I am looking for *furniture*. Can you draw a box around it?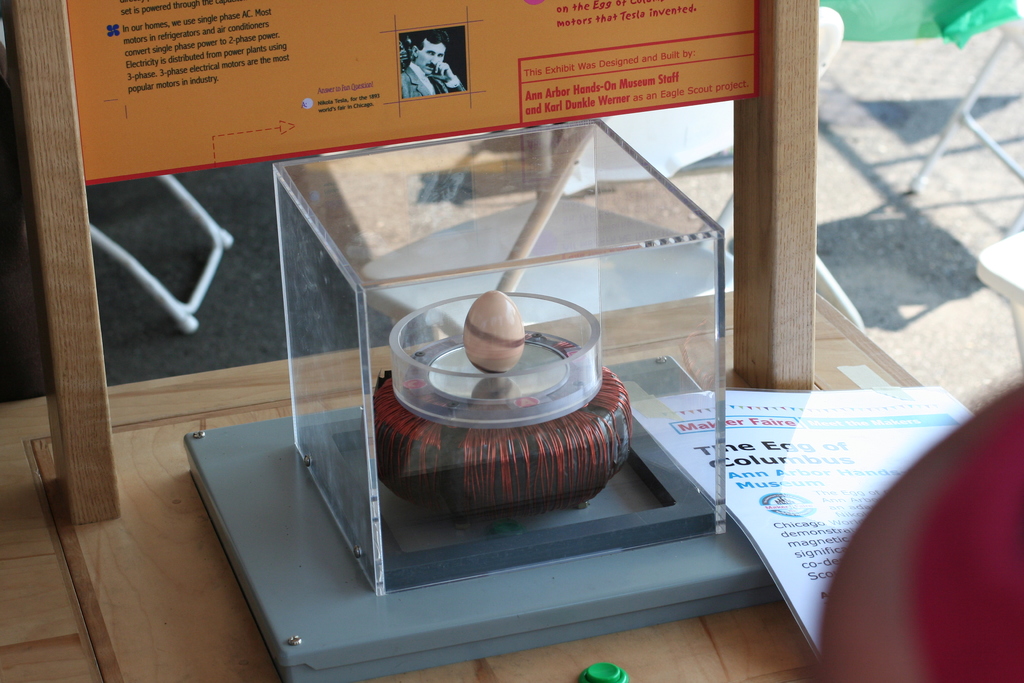
Sure, the bounding box is {"x1": 360, "y1": 5, "x2": 864, "y2": 331}.
